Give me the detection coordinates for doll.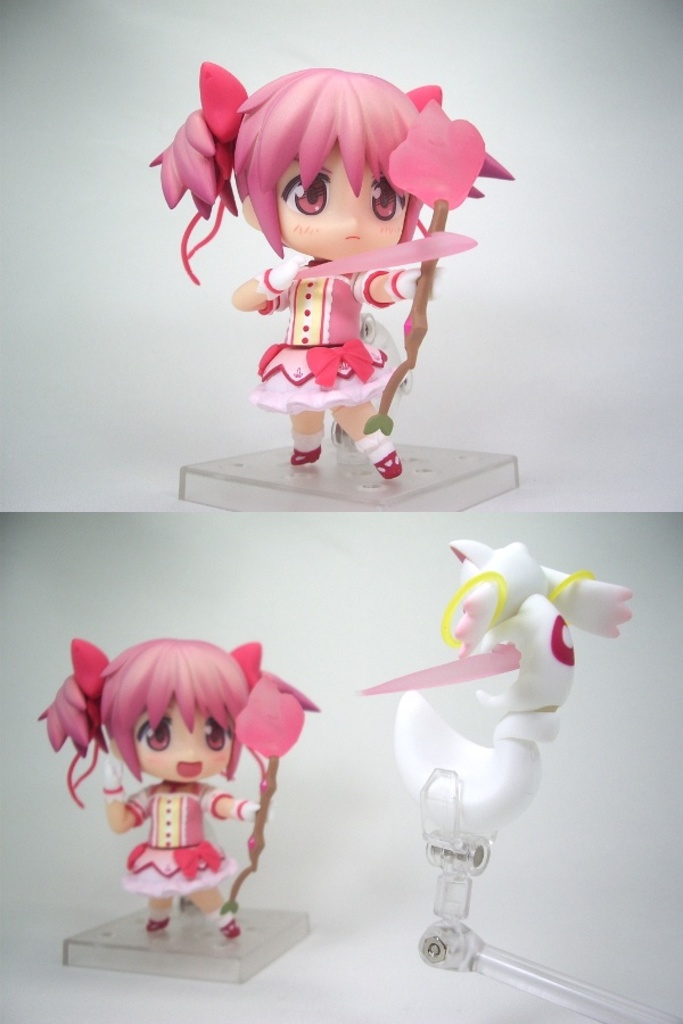
rect(166, 57, 509, 481).
